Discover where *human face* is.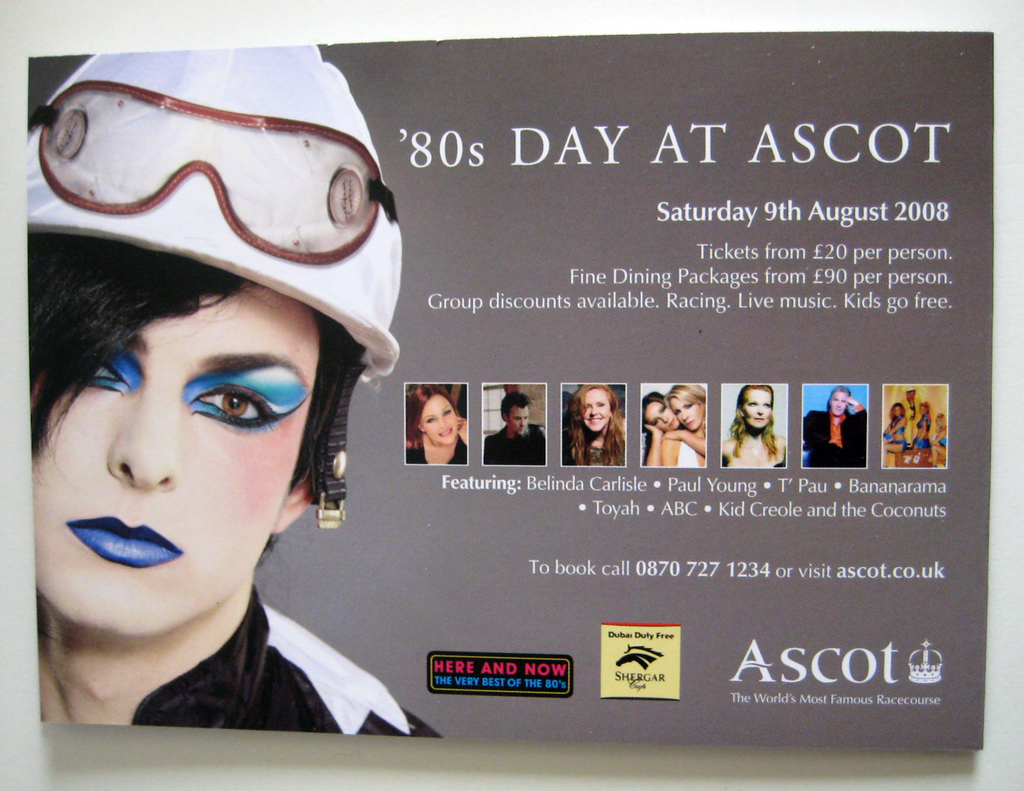
Discovered at Rect(580, 390, 607, 433).
